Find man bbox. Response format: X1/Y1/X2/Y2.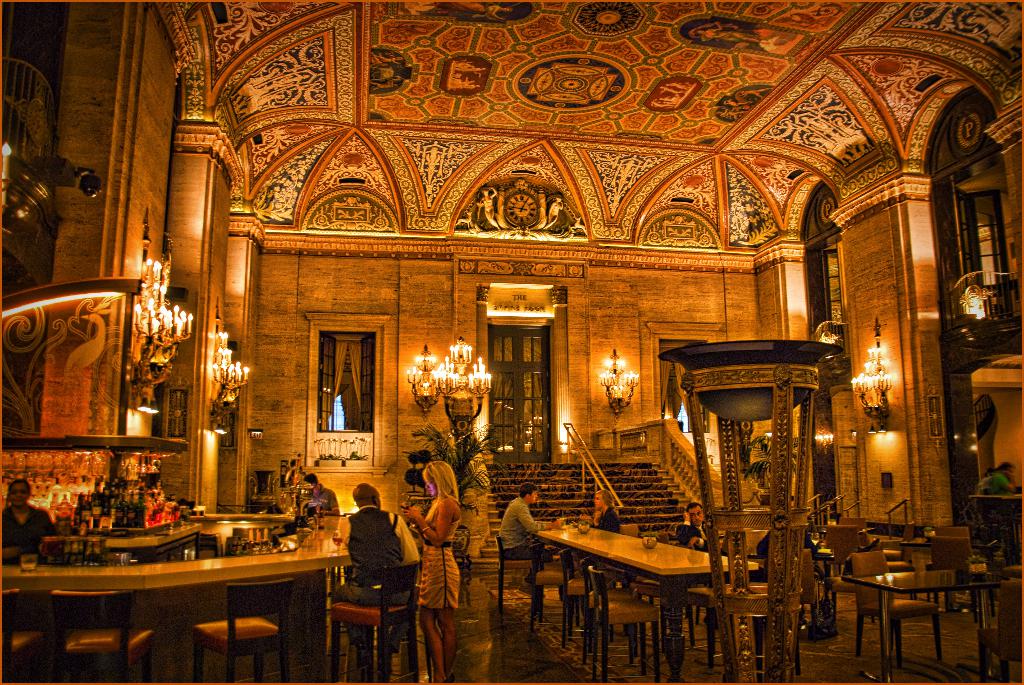
327/494/419/652.
